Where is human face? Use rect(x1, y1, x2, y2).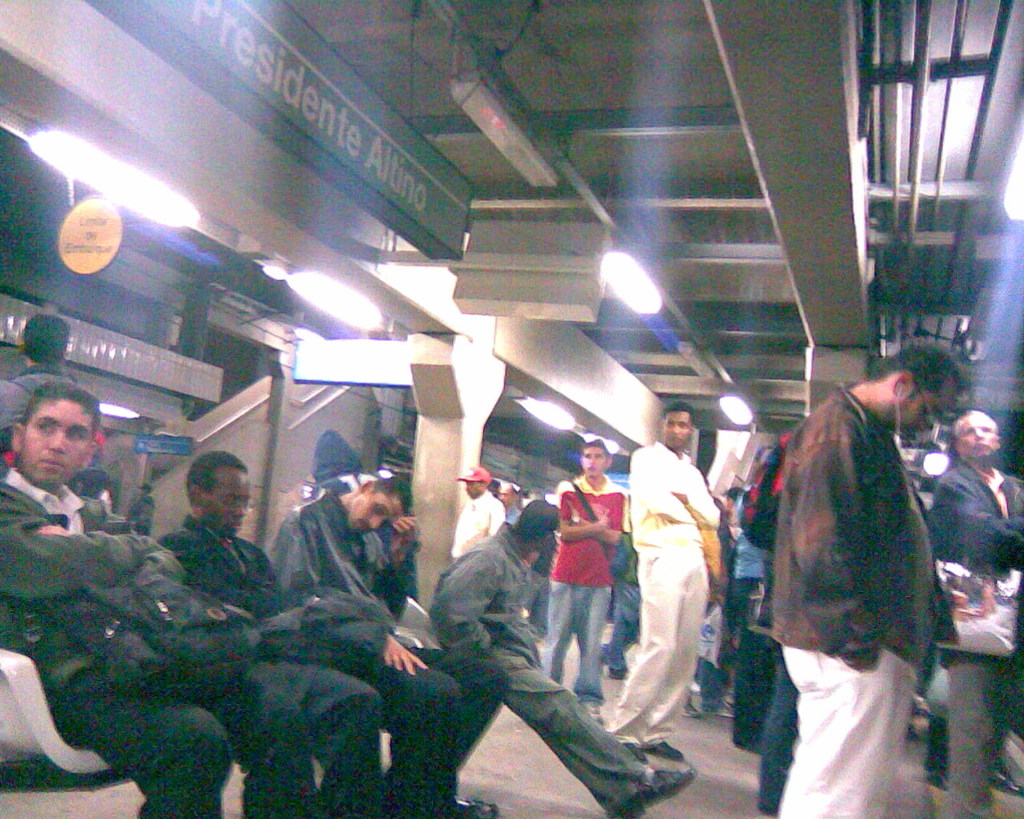
rect(666, 411, 690, 448).
